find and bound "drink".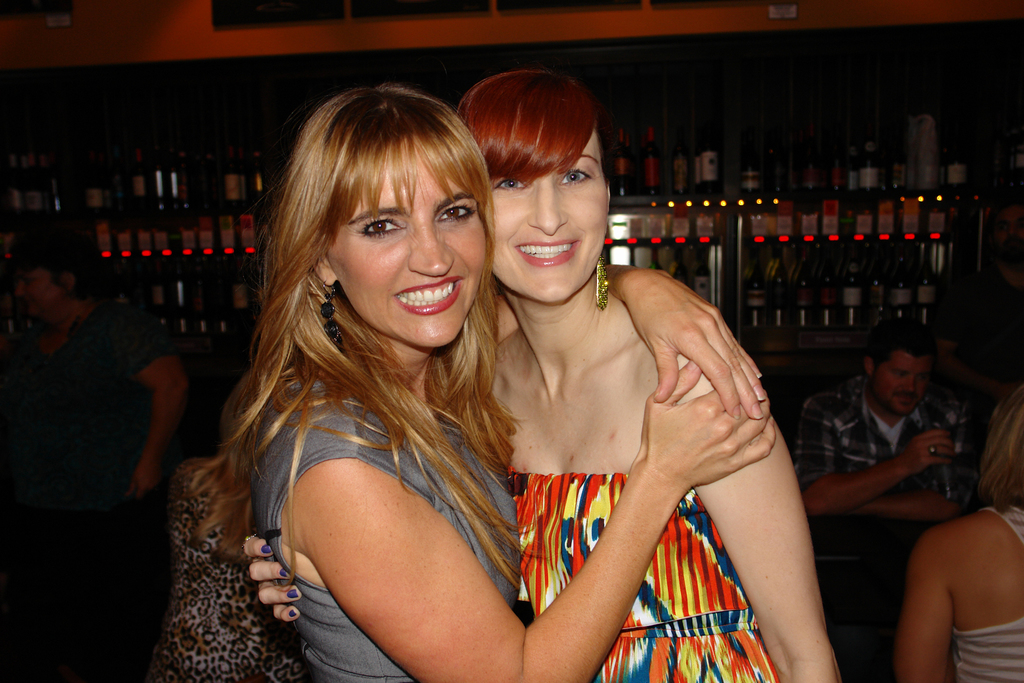
Bound: <box>253,138,266,201</box>.
